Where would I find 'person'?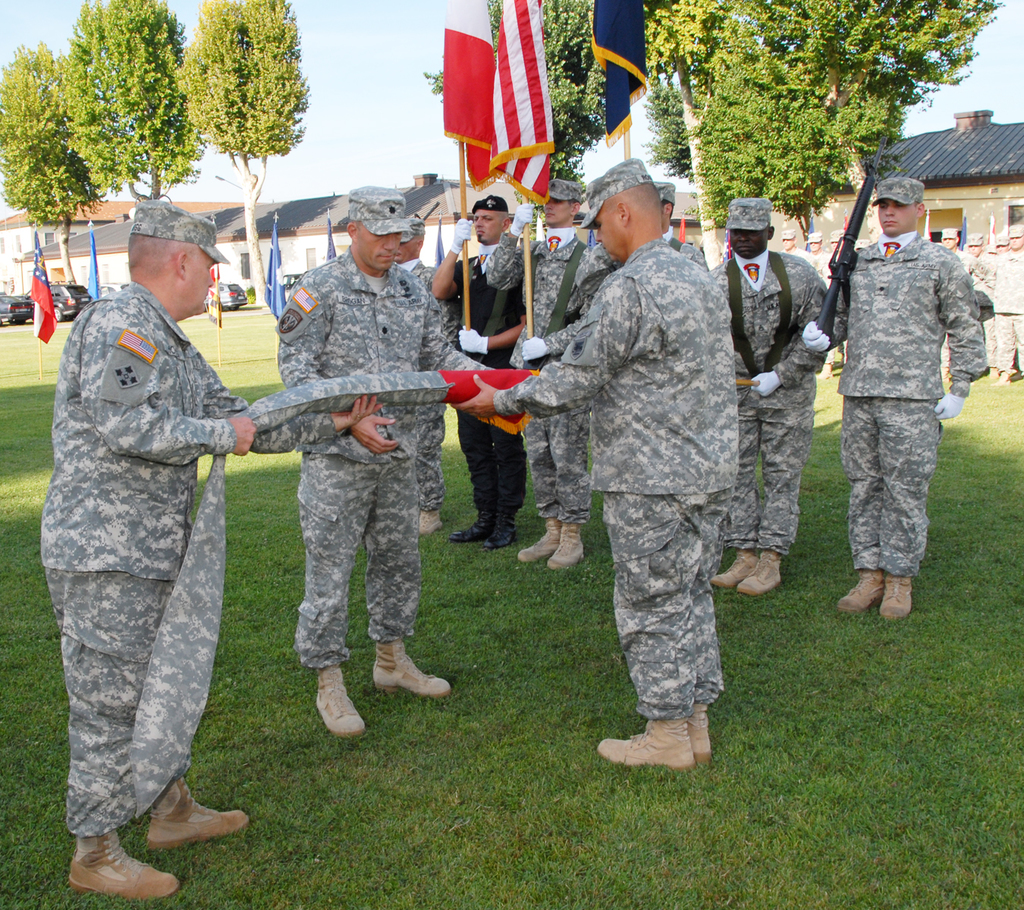
At 444,151,733,771.
